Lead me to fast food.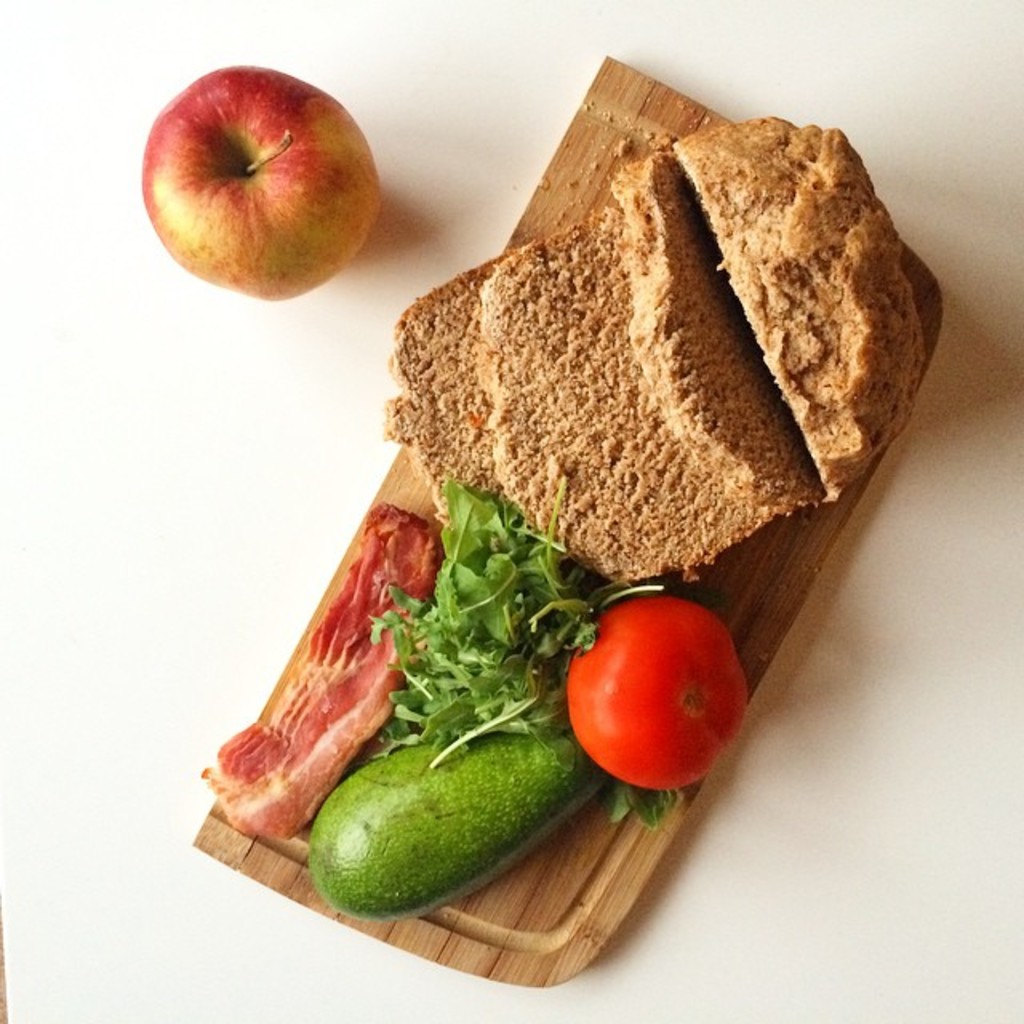
Lead to [left=392, top=117, right=938, bottom=624].
